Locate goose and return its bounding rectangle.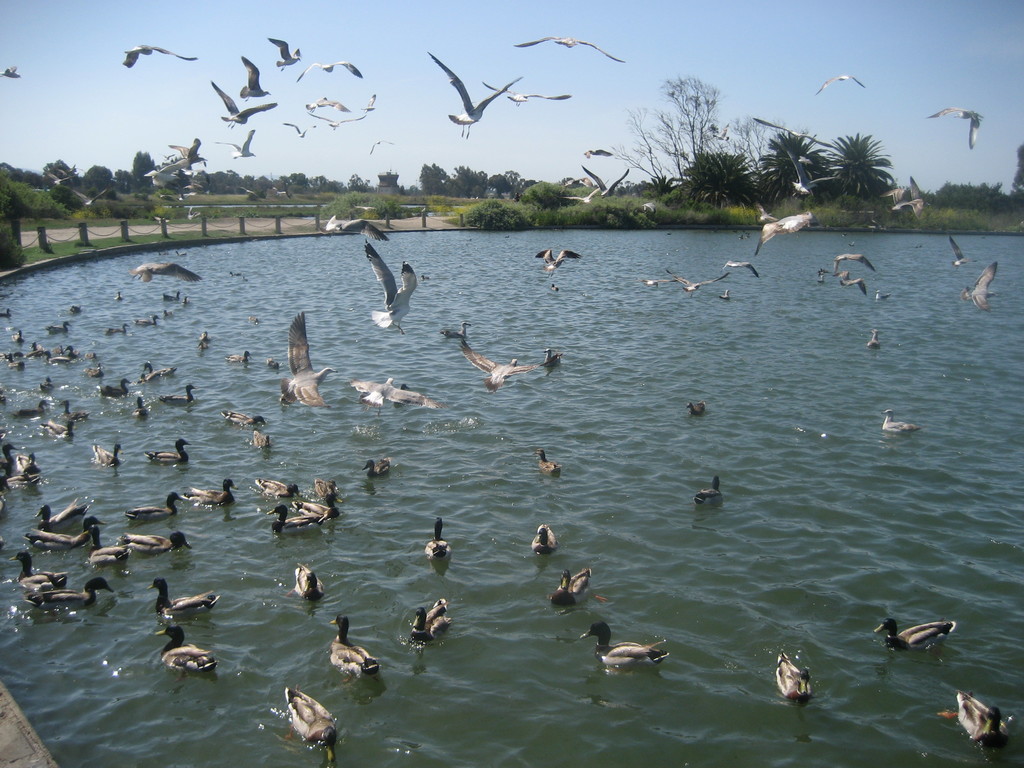
region(837, 268, 868, 298).
